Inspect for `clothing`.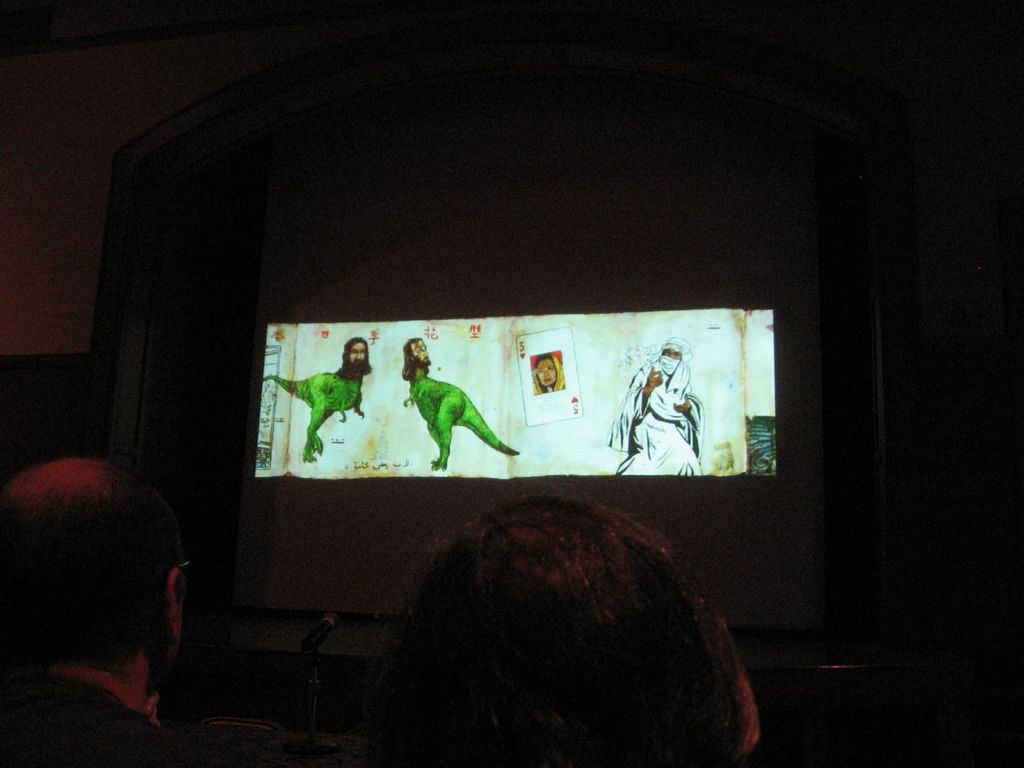
Inspection: x1=609, y1=362, x2=698, y2=481.
